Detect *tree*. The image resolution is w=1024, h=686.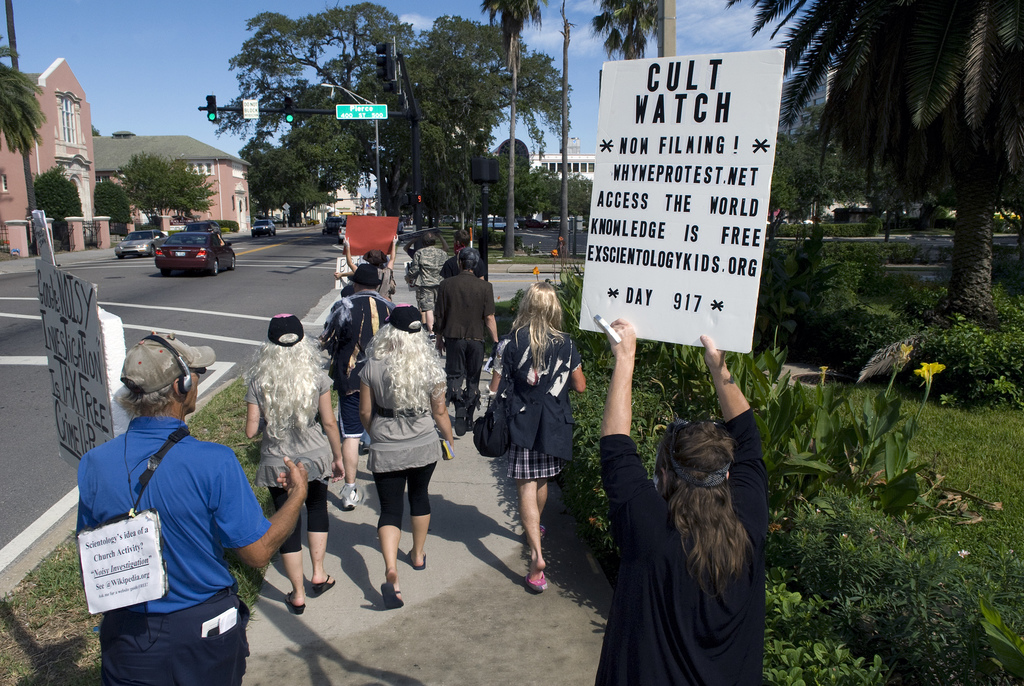
detection(0, 34, 67, 163).
